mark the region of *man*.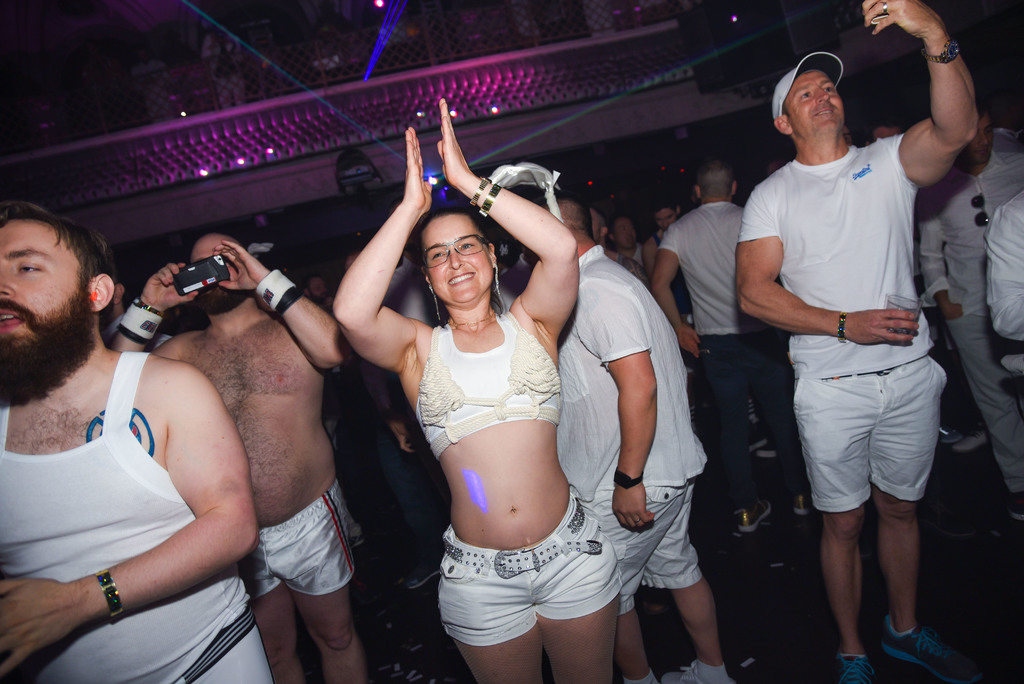
Region: bbox=[0, 196, 282, 683].
